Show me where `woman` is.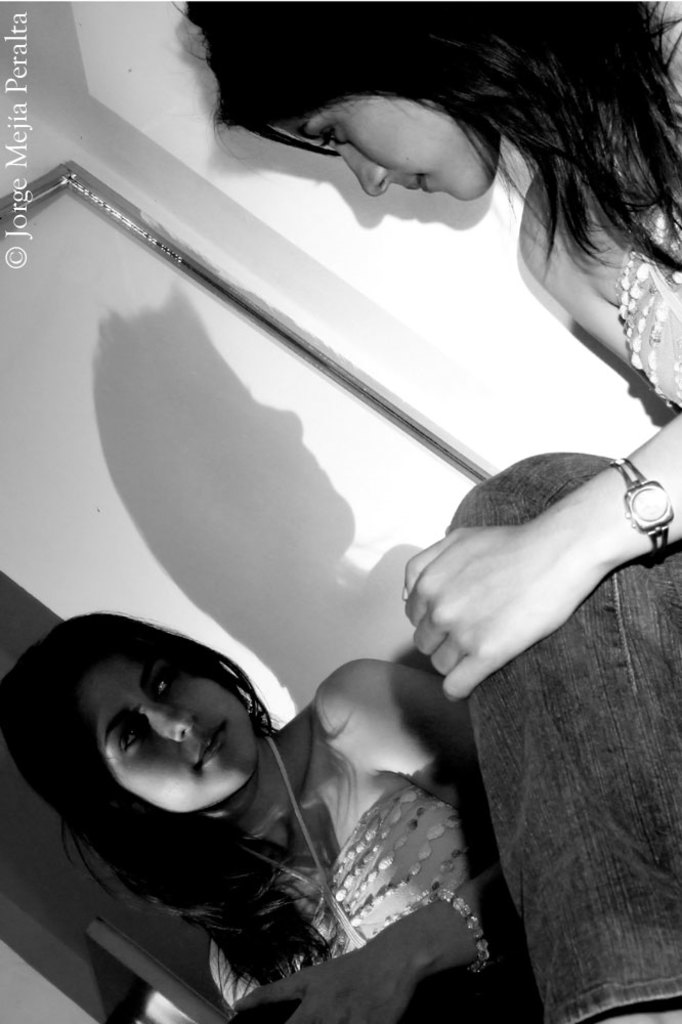
`woman` is at box=[168, 0, 681, 1023].
